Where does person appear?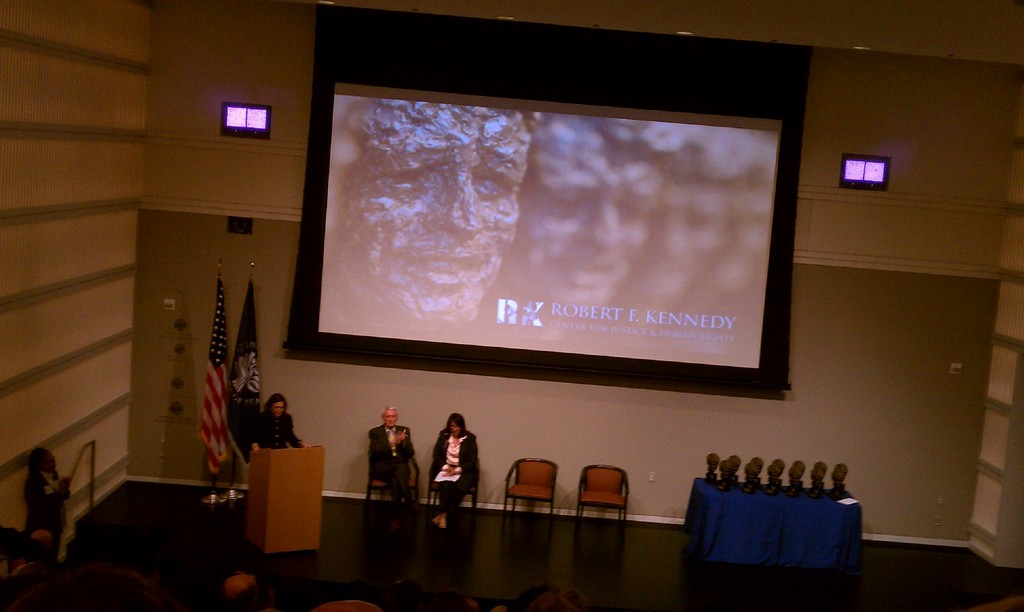
Appears at box=[368, 404, 420, 531].
